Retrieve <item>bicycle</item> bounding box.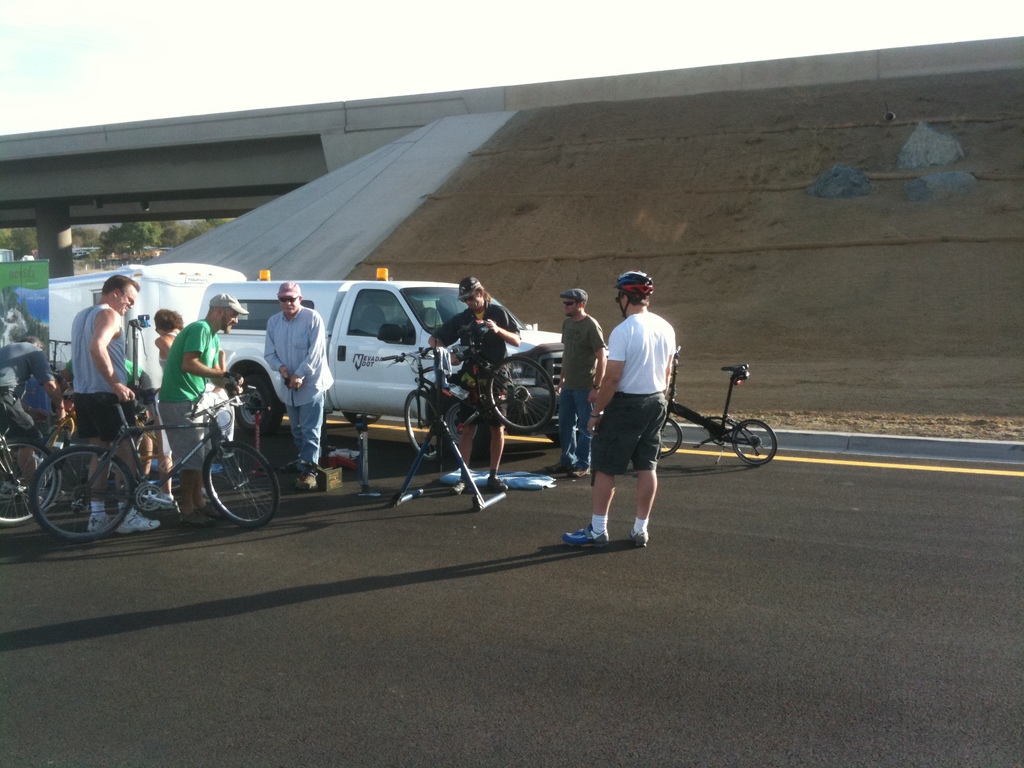
Bounding box: 0, 396, 61, 531.
